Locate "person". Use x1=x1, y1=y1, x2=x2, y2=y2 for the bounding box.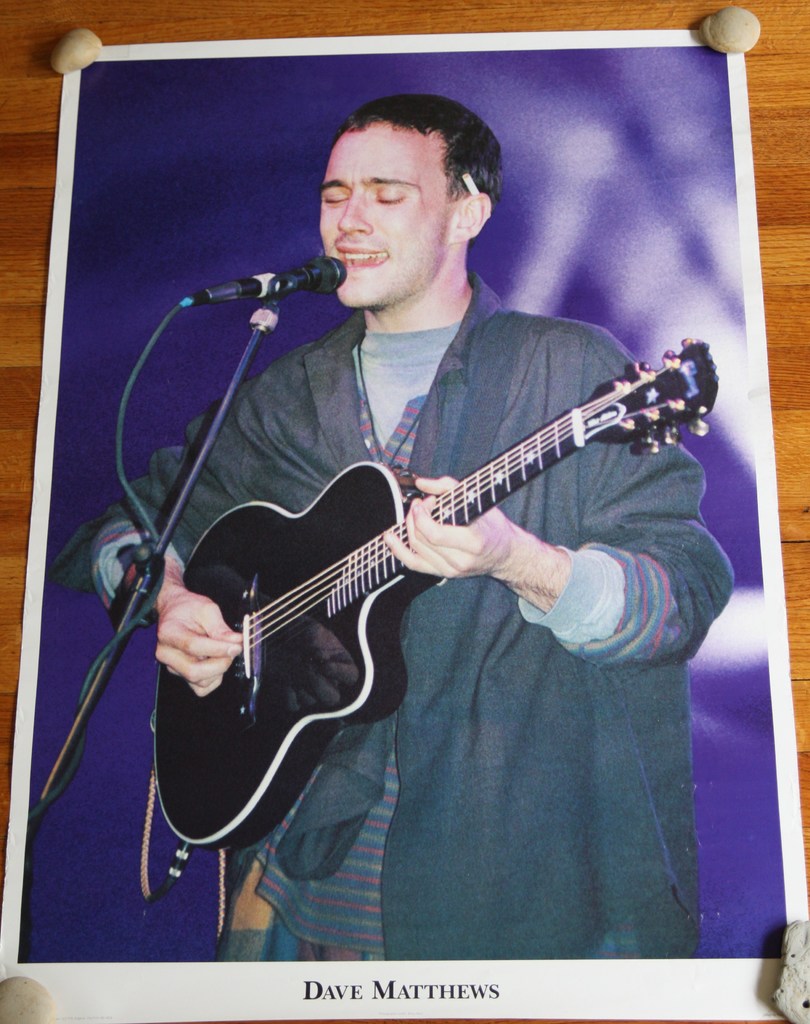
x1=91, y1=89, x2=733, y2=964.
